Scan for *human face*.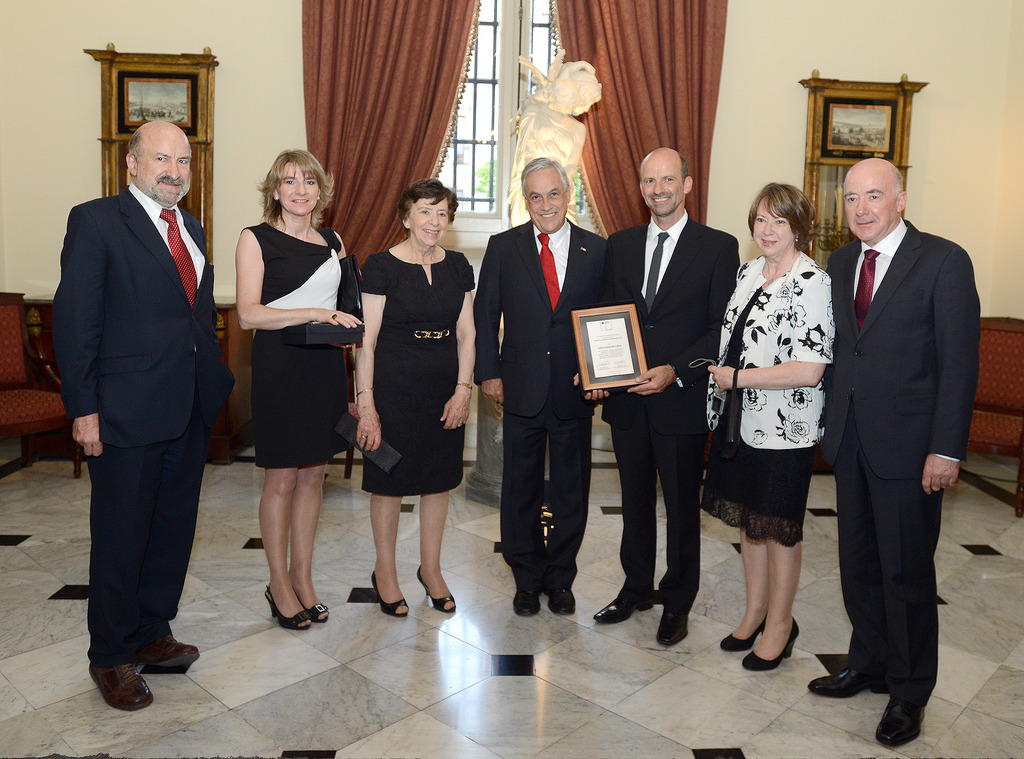
Scan result: 281/167/318/218.
